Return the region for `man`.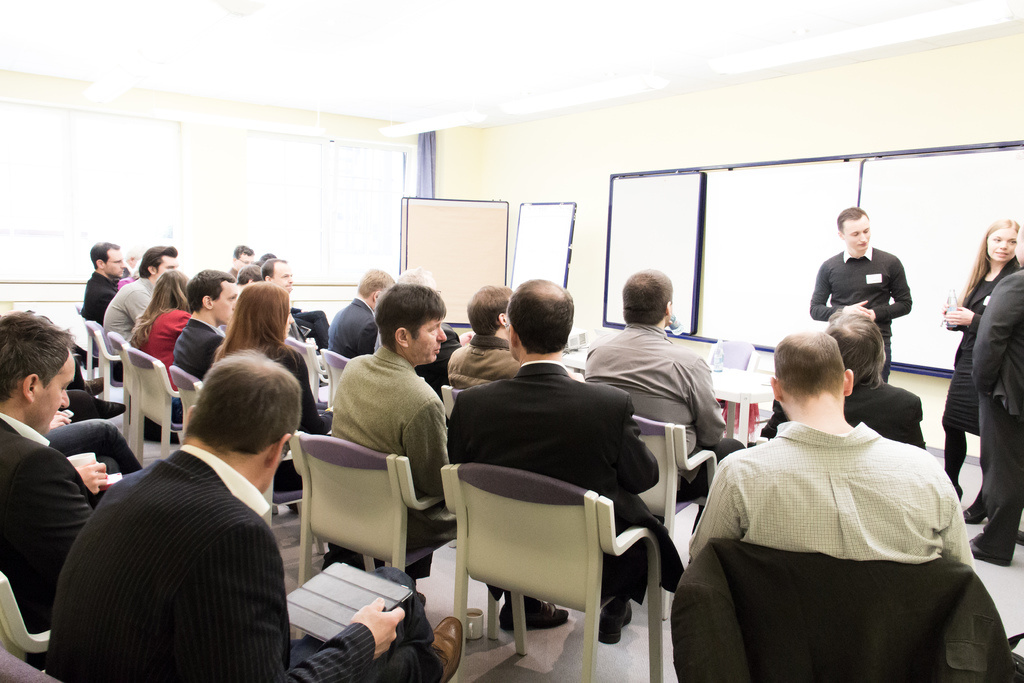
(left=444, top=276, right=680, bottom=642).
